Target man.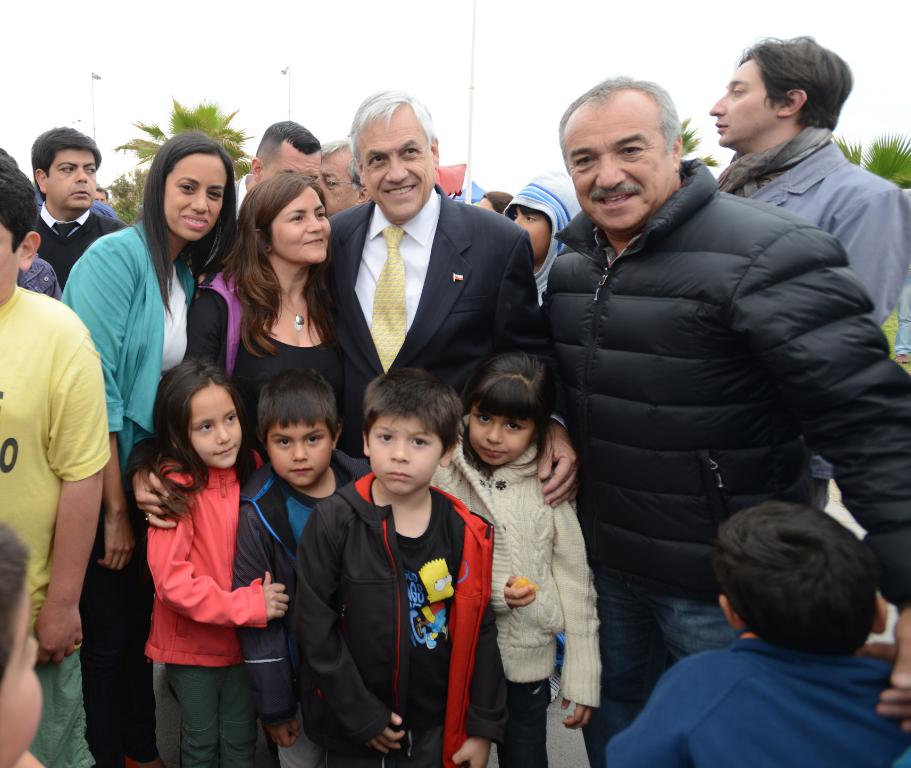
Target region: bbox=(317, 132, 369, 227).
